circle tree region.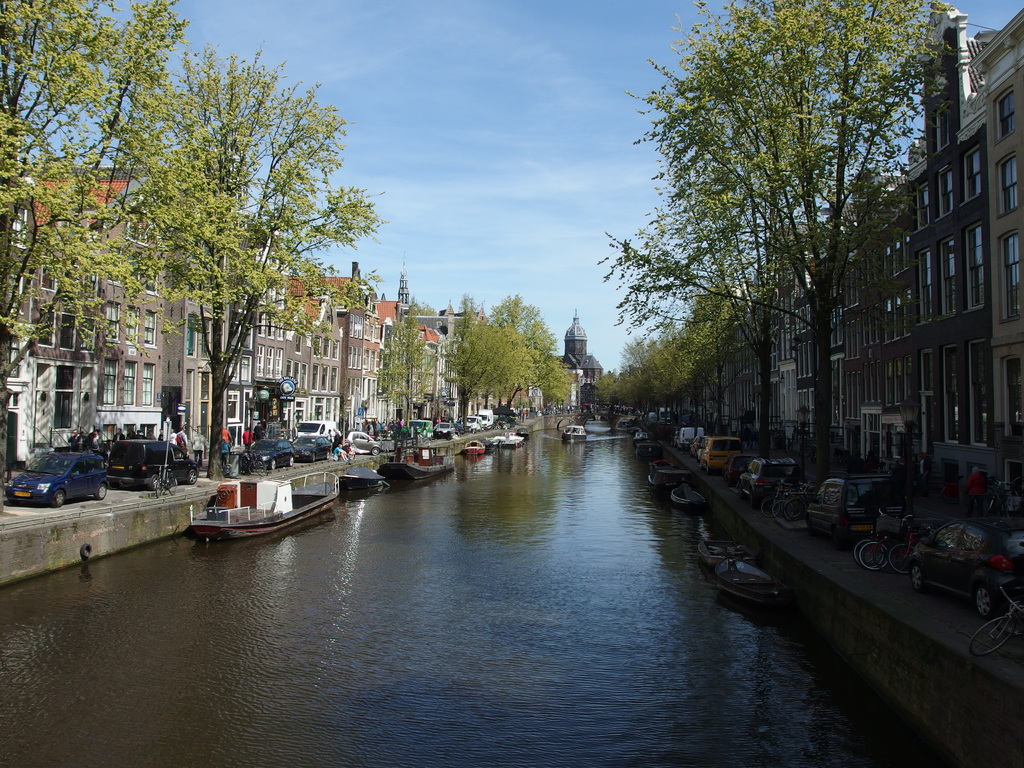
Region: Rect(371, 307, 440, 430).
